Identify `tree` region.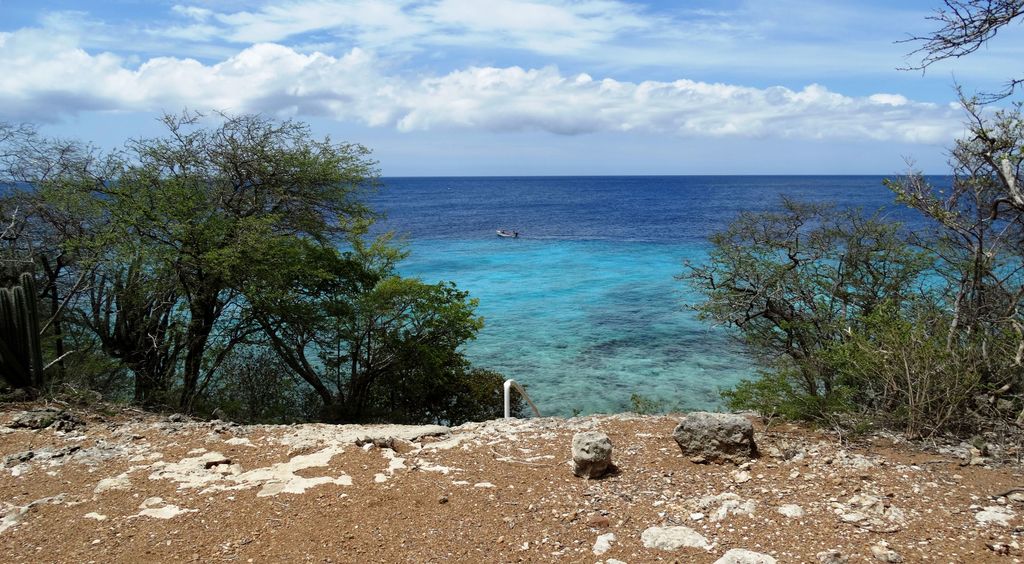
Region: 665 190 932 409.
